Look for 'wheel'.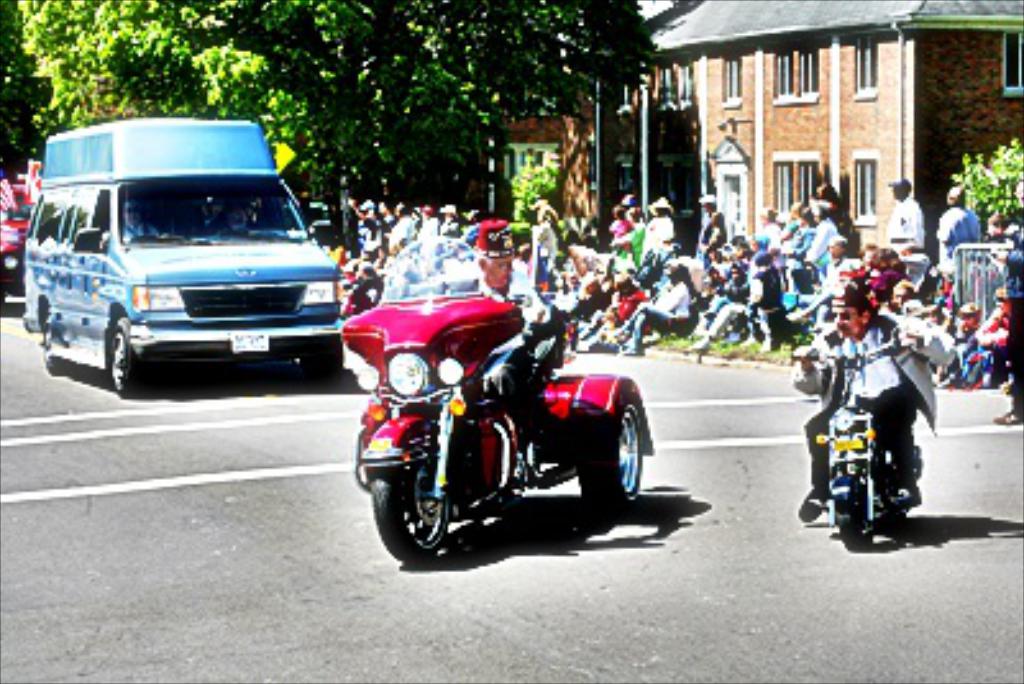
Found: region(297, 338, 346, 384).
